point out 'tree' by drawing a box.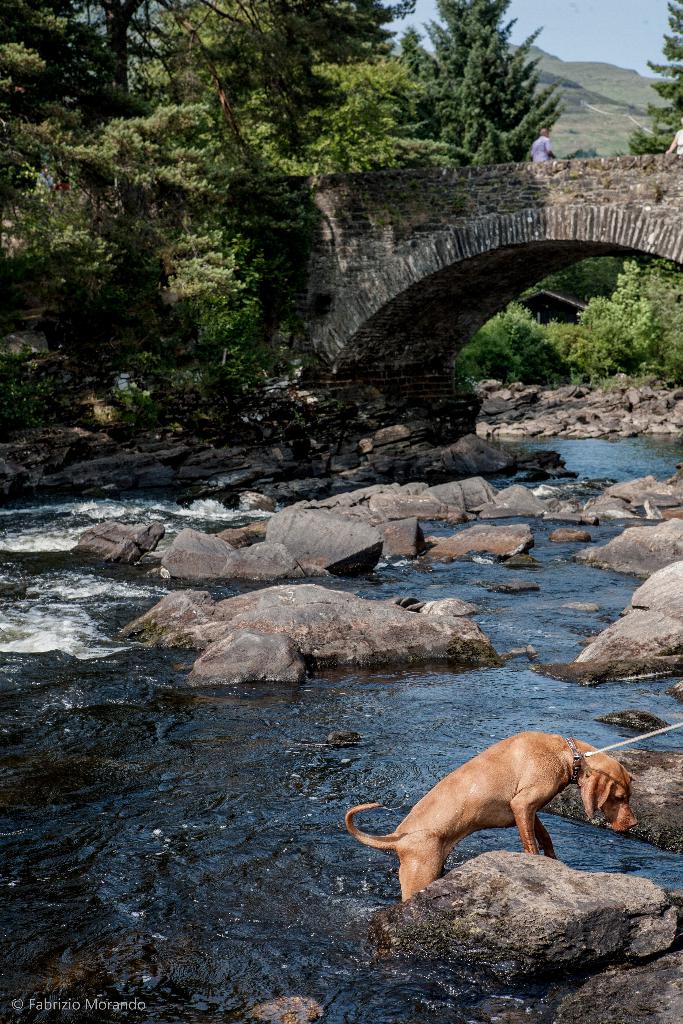
crop(384, 24, 577, 164).
